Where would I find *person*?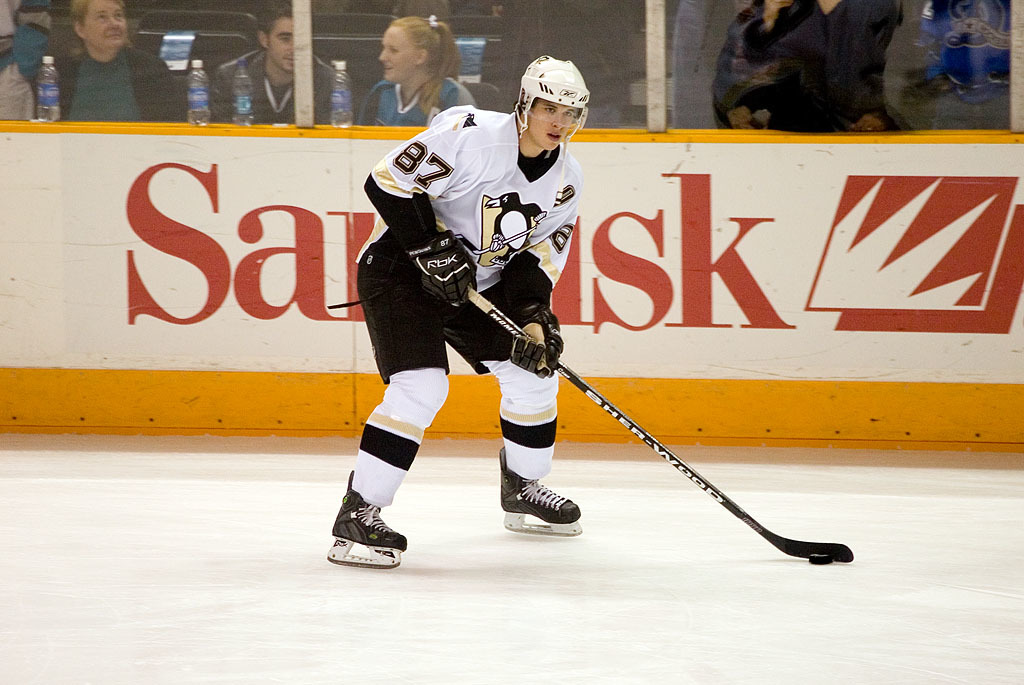
At bbox(330, 55, 588, 553).
